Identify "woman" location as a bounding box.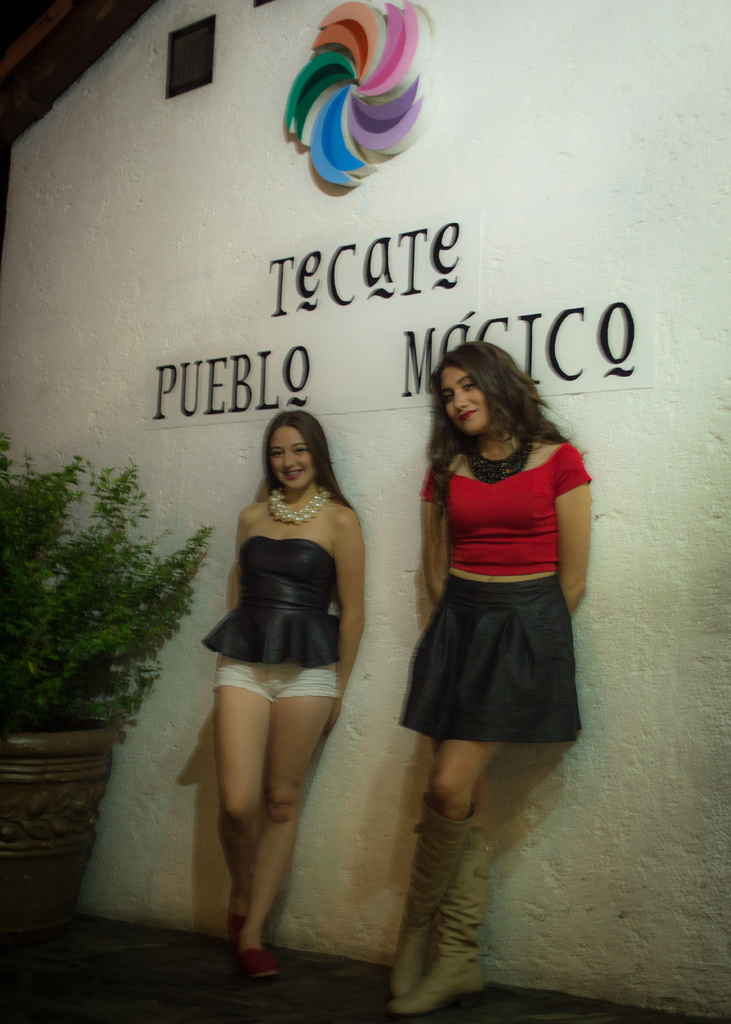
390:338:598:922.
